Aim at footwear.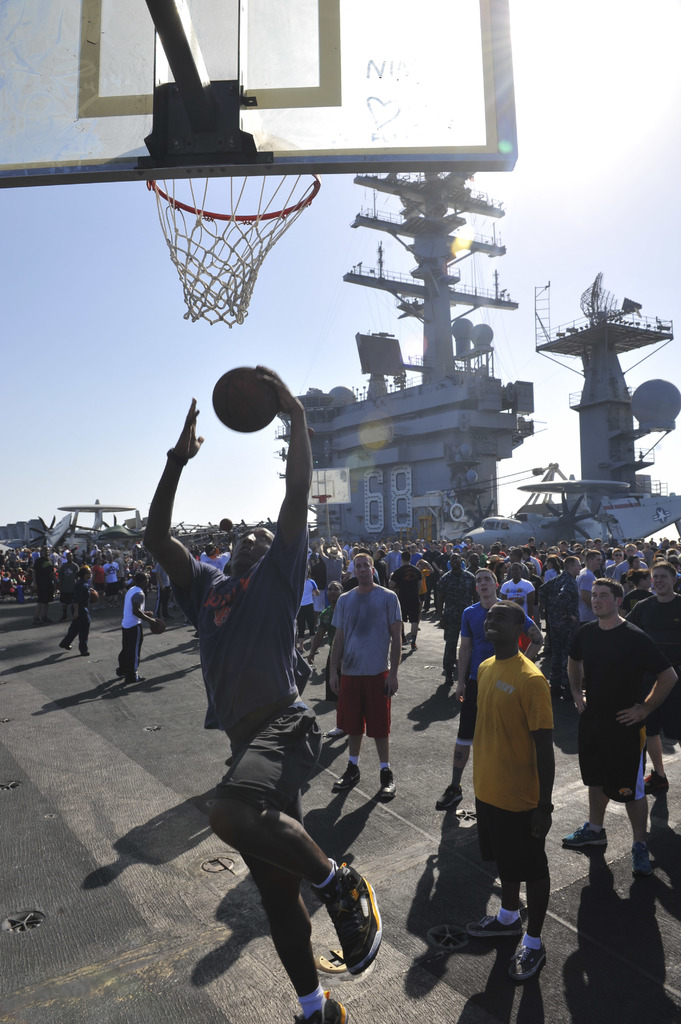
Aimed at left=412, top=643, right=417, bottom=652.
